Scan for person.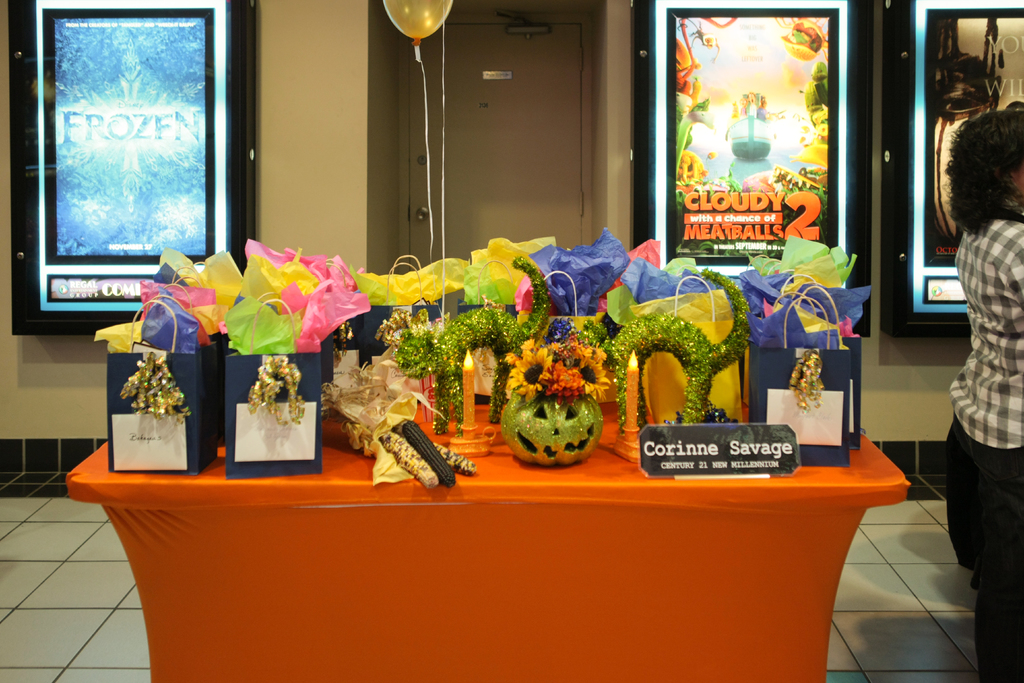
Scan result: bbox=[945, 100, 1023, 682].
